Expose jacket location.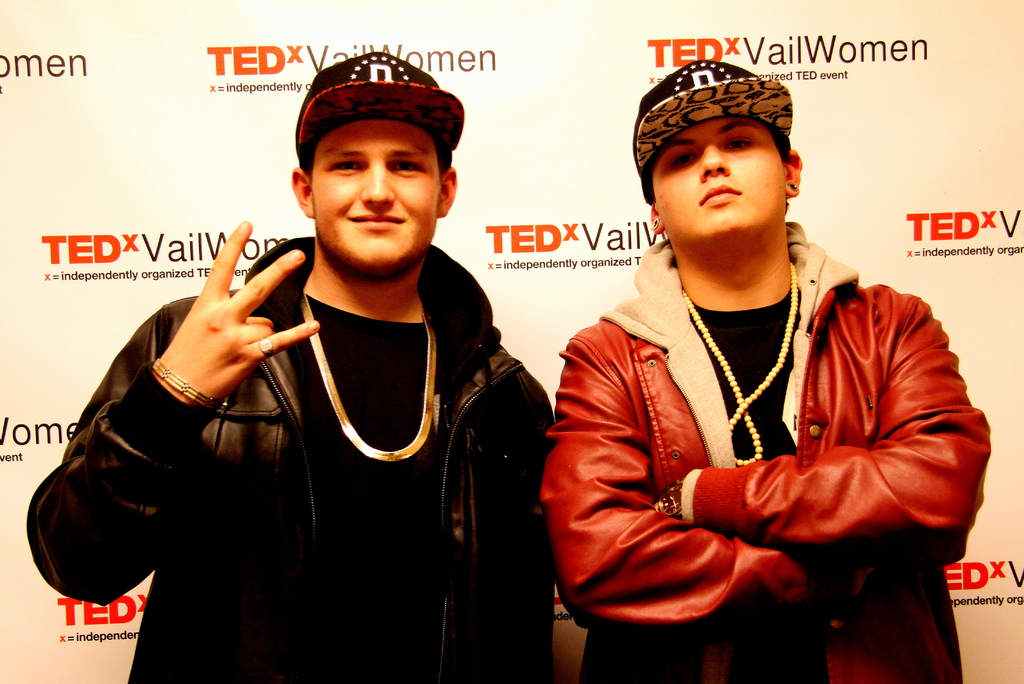
Exposed at locate(25, 226, 554, 683).
